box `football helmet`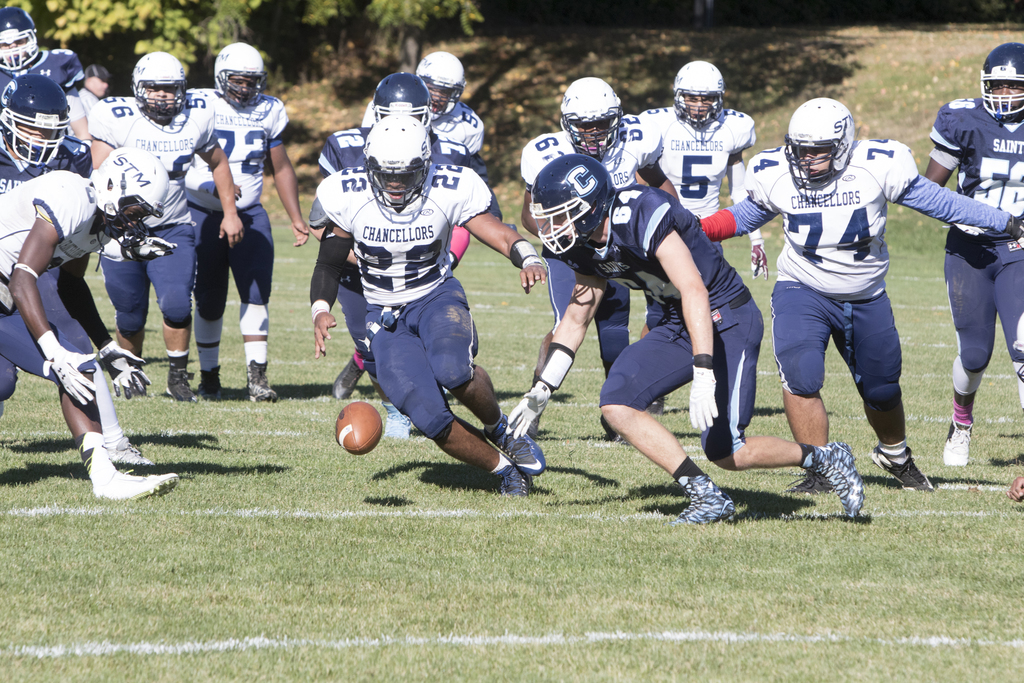
crop(530, 153, 614, 257)
